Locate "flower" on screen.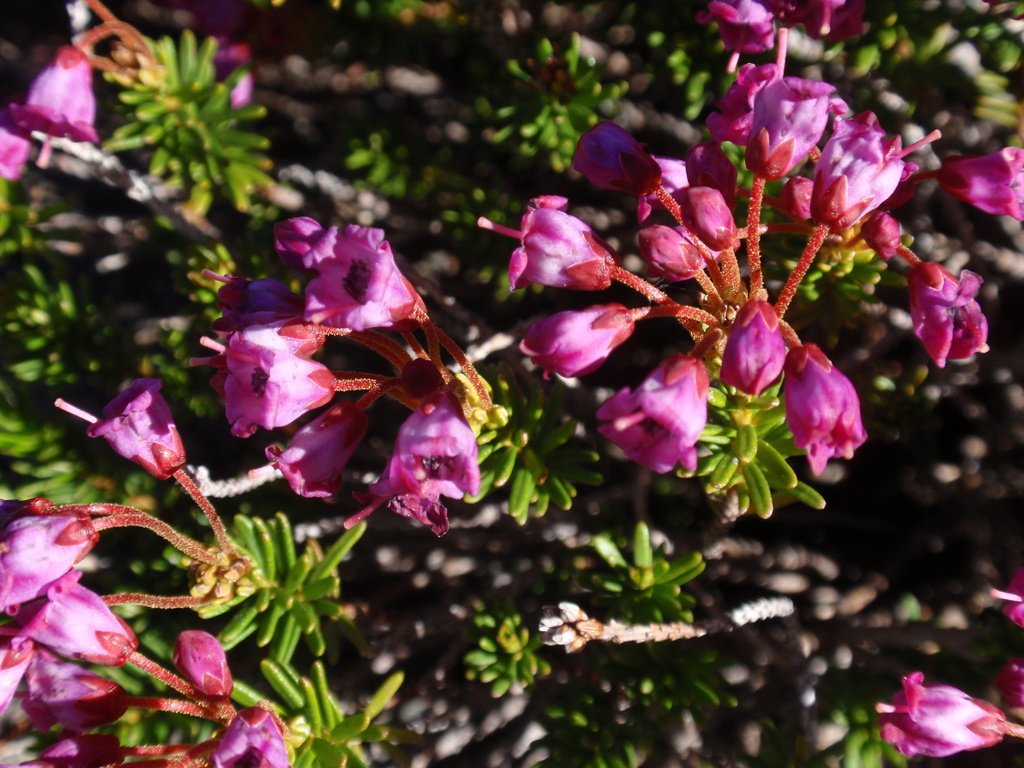
On screen at <box>909,246,995,371</box>.
